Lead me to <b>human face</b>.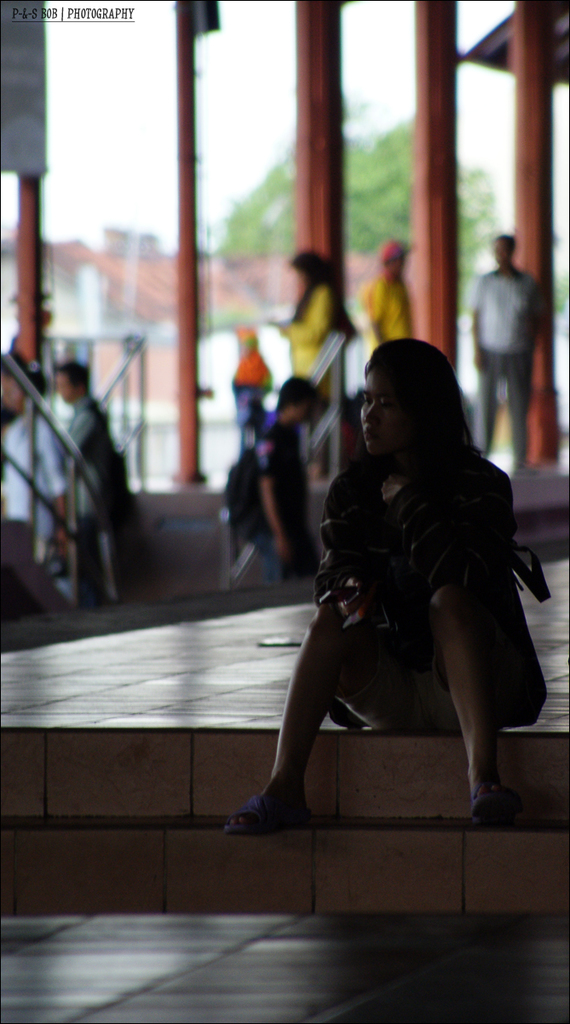
Lead to [359,365,408,457].
